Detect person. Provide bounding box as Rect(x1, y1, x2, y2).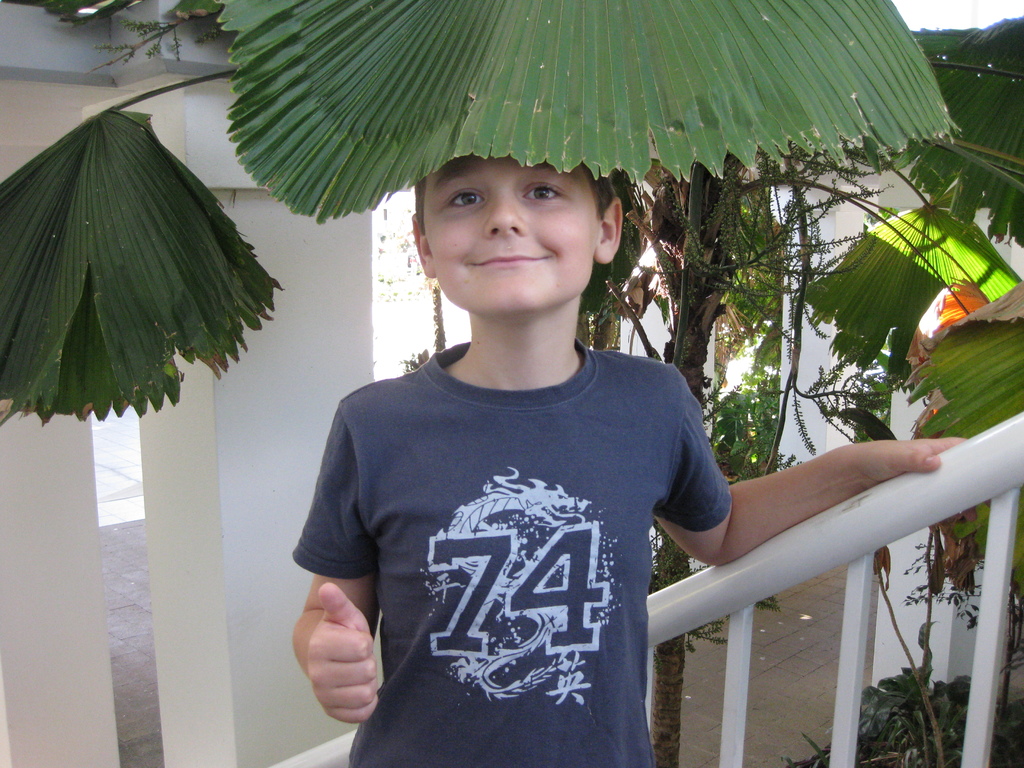
Rect(204, 124, 839, 754).
